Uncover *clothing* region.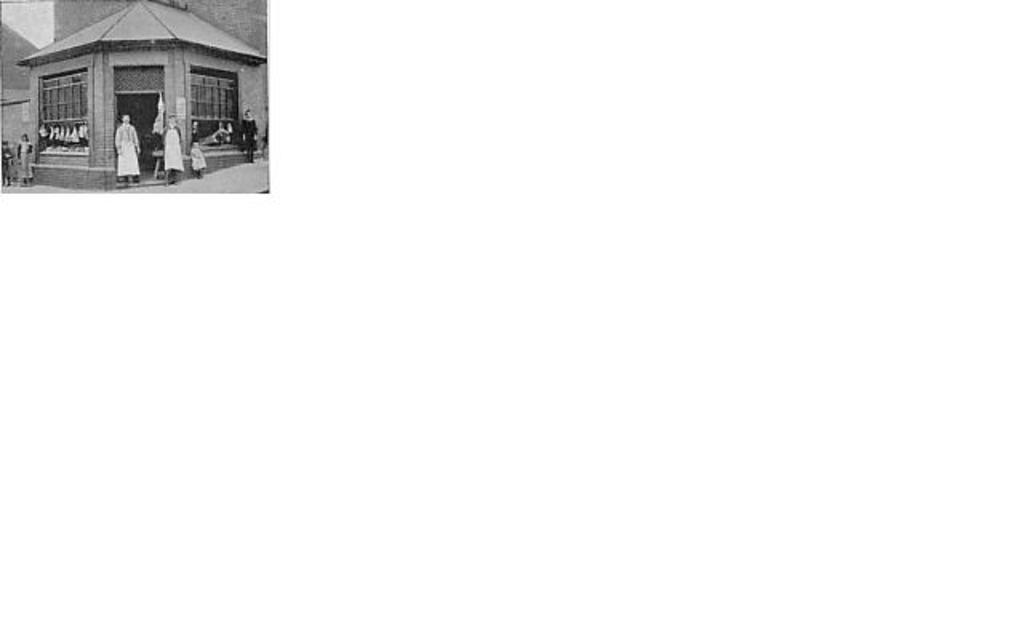
Uncovered: crop(101, 115, 144, 190).
